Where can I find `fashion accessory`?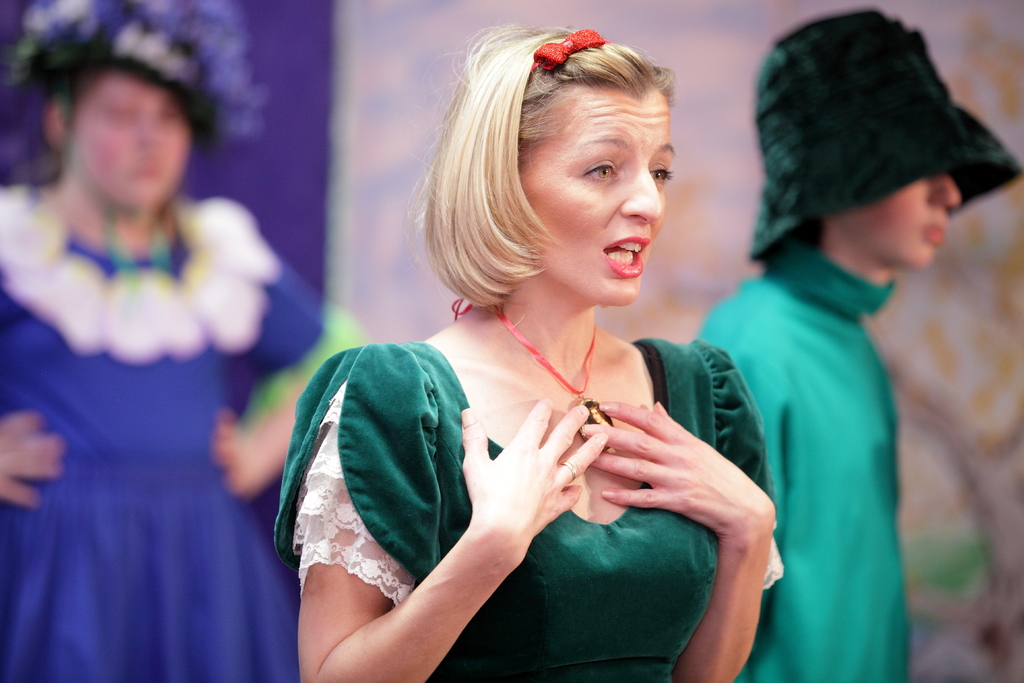
You can find it at BBox(744, 2, 1023, 267).
